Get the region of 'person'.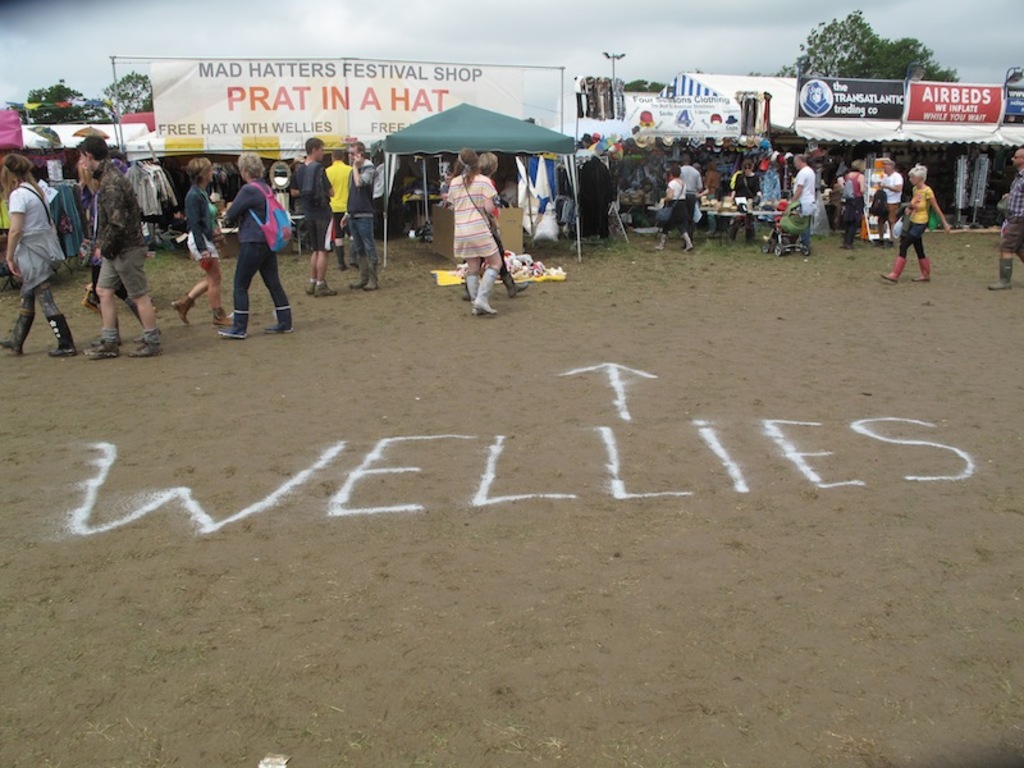
671:152:705:255.
